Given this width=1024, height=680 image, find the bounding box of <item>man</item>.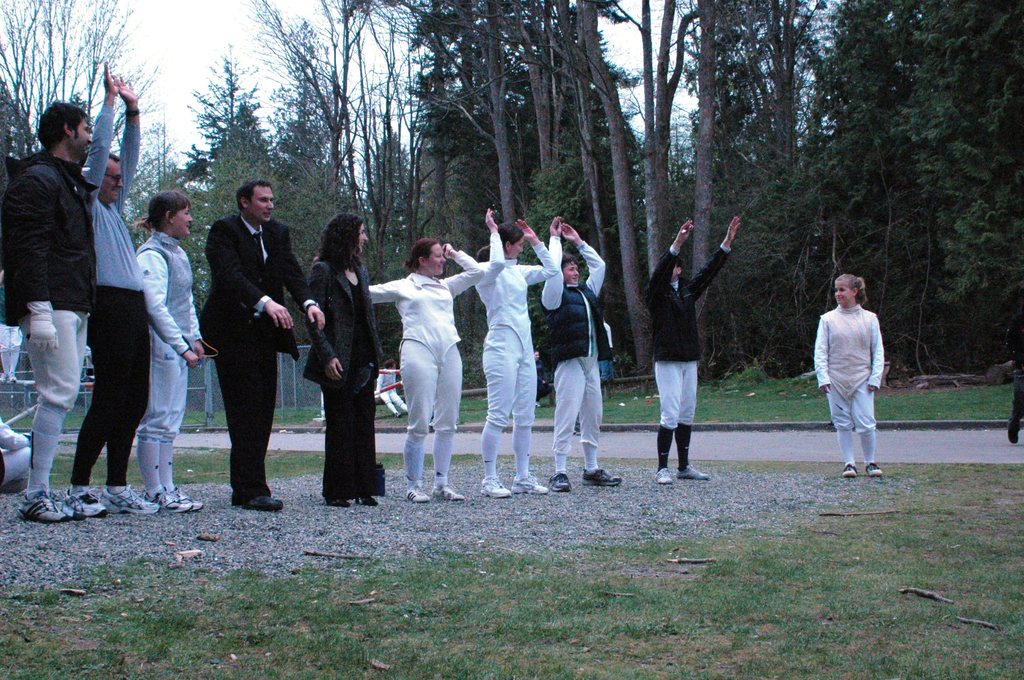
BBox(198, 181, 325, 510).
